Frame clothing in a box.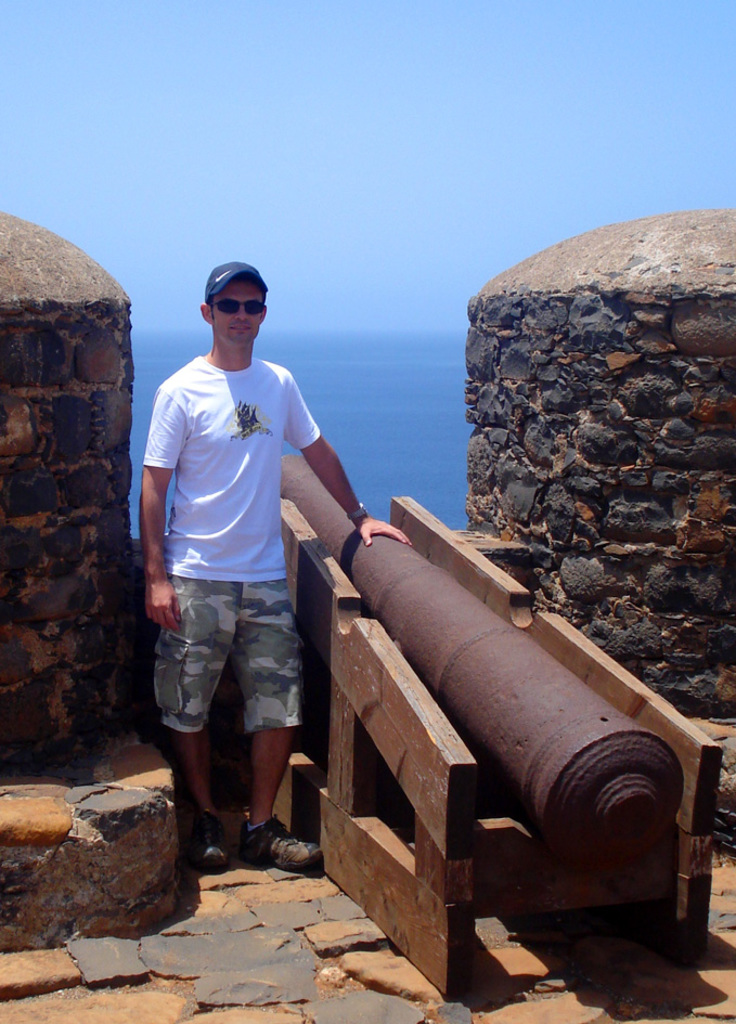
region(144, 300, 331, 759).
